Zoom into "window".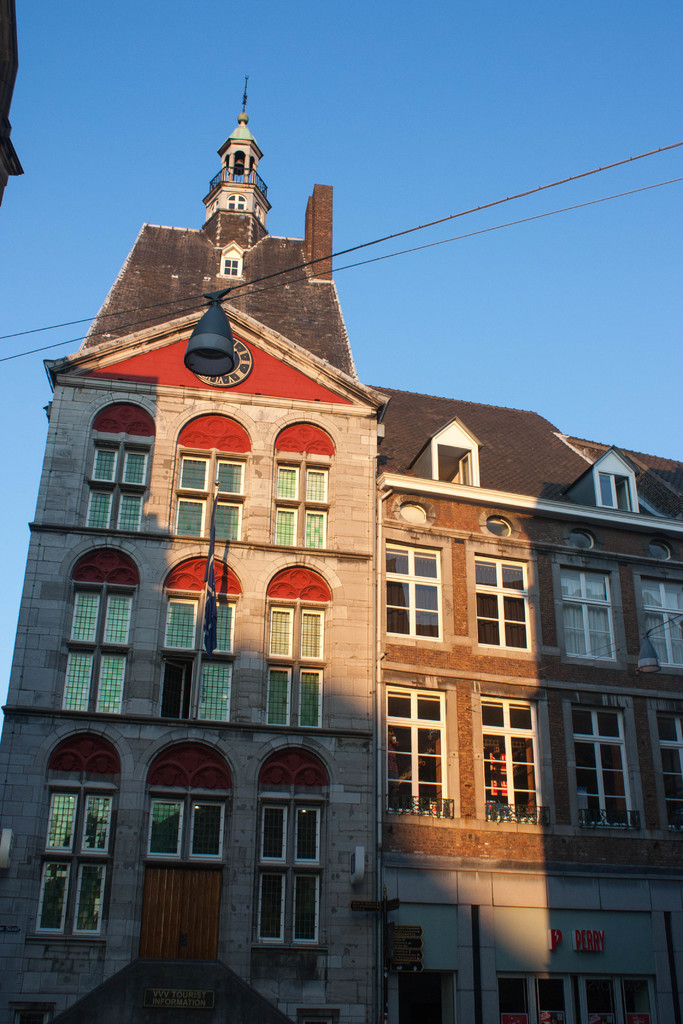
Zoom target: (68, 584, 131, 714).
